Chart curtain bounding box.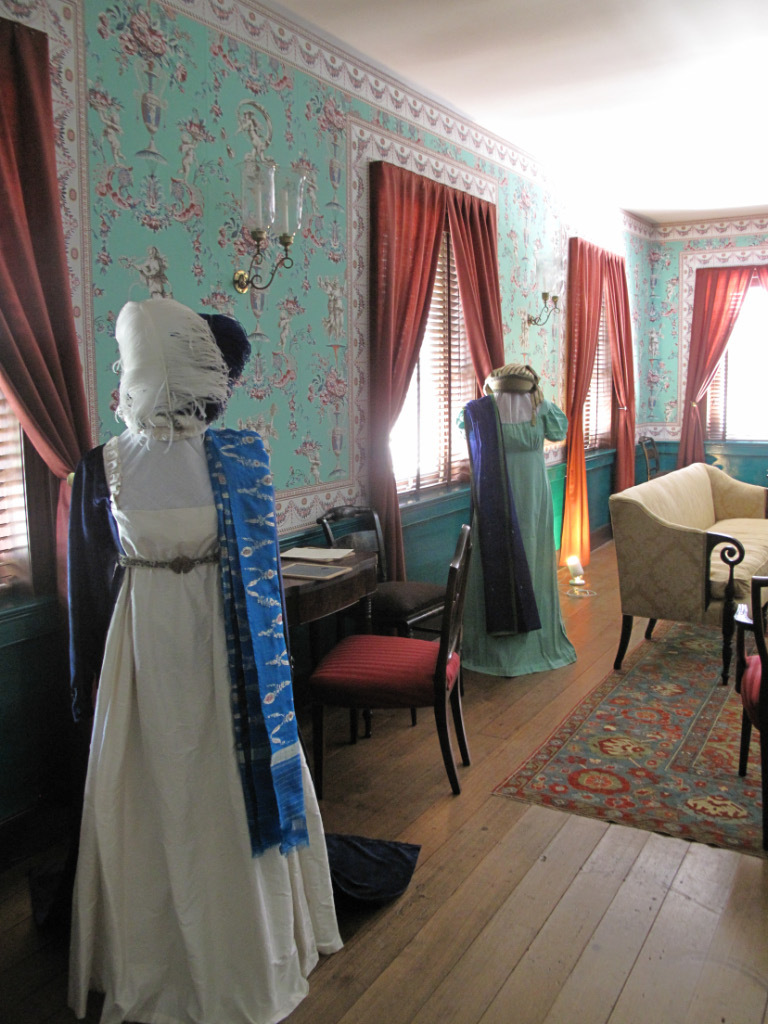
Charted: box(368, 178, 501, 584).
